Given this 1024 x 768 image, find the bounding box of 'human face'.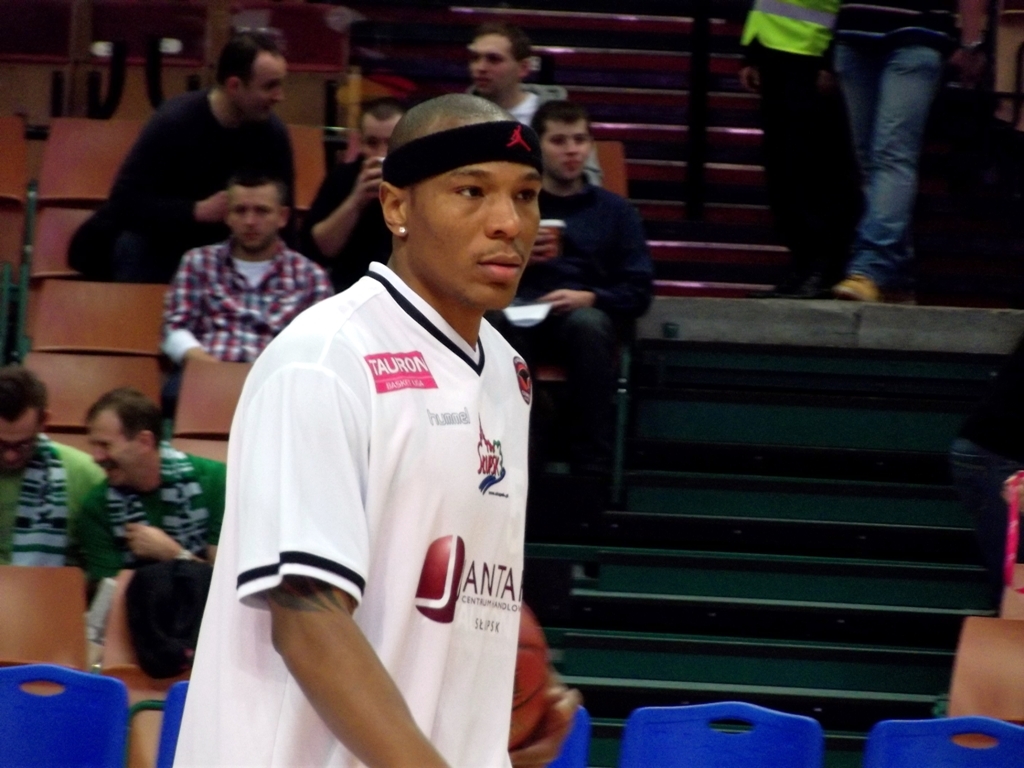
225/184/283/251.
